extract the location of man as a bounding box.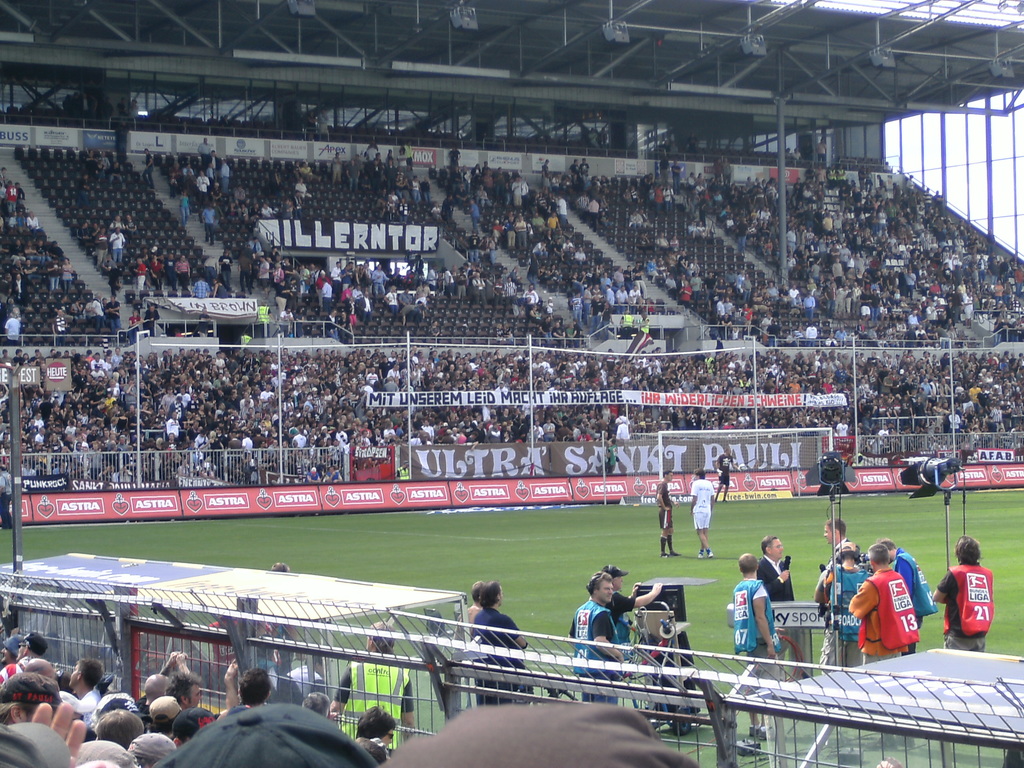
241:242:256:262.
